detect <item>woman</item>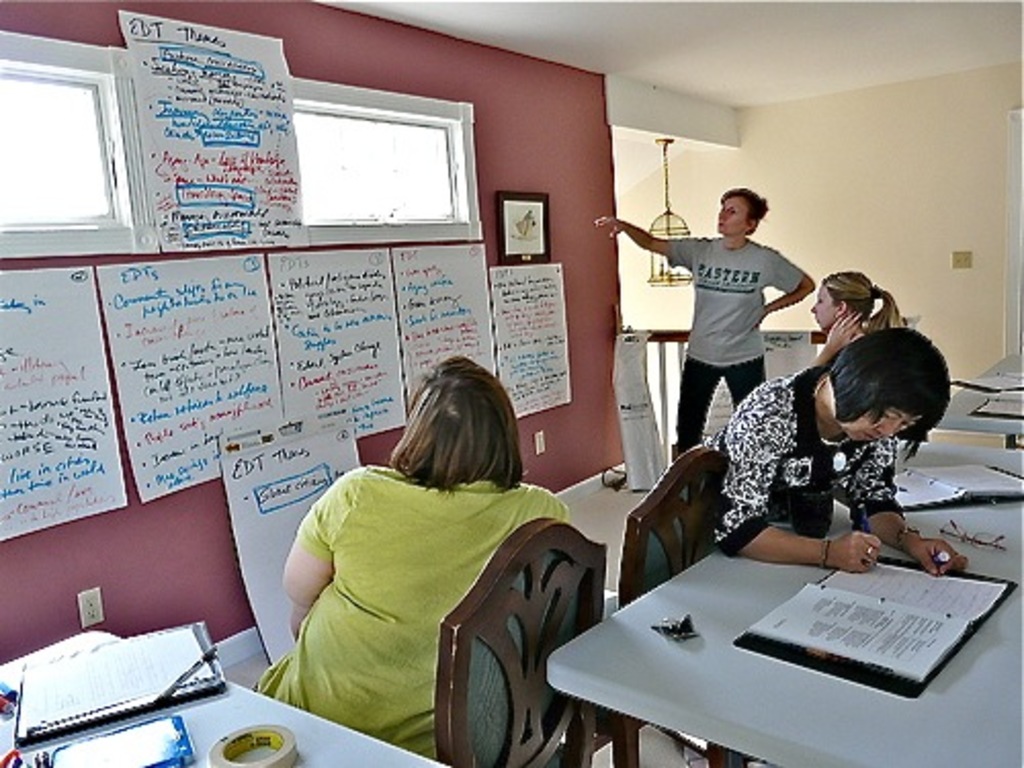
592/182/817/449
